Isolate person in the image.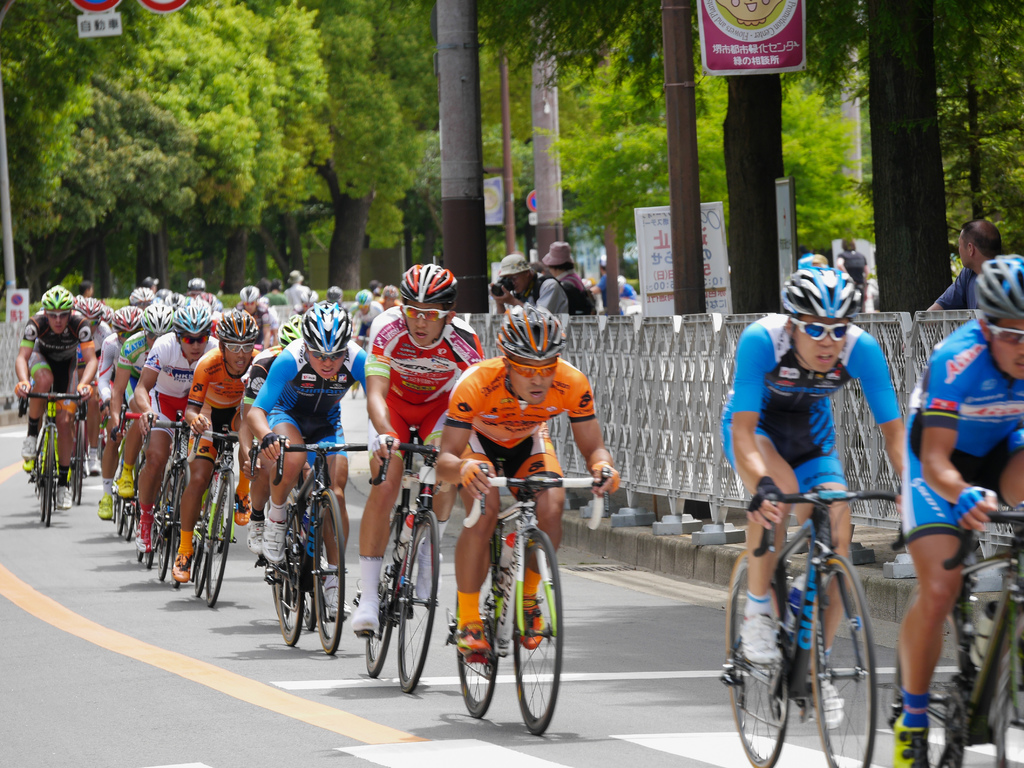
Isolated region: bbox=[167, 307, 260, 582].
